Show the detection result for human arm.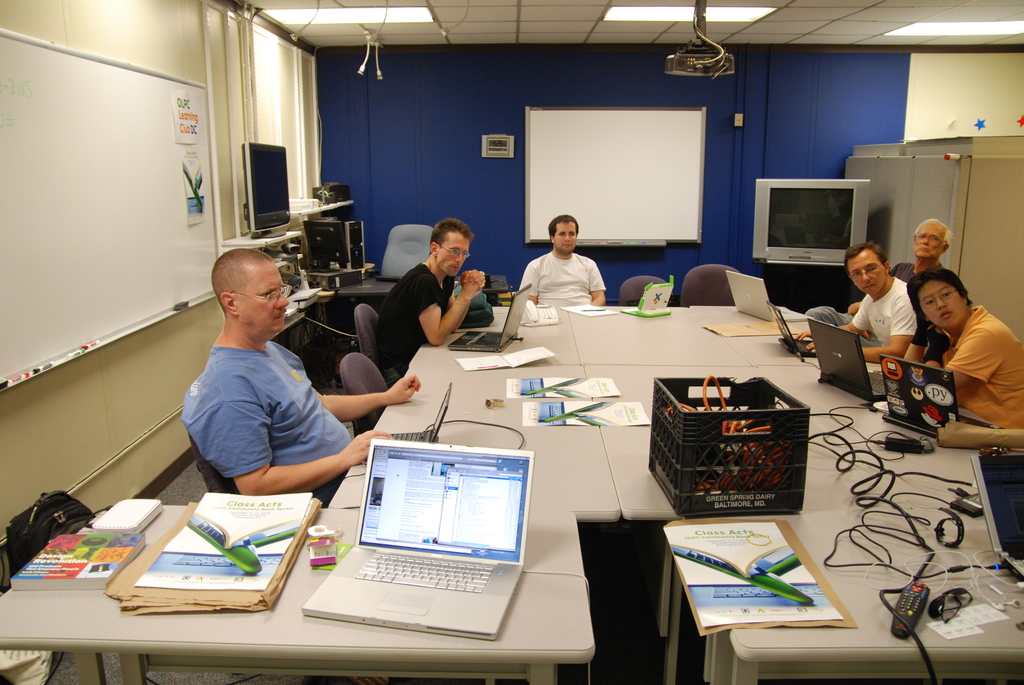
Rect(860, 292, 913, 363).
